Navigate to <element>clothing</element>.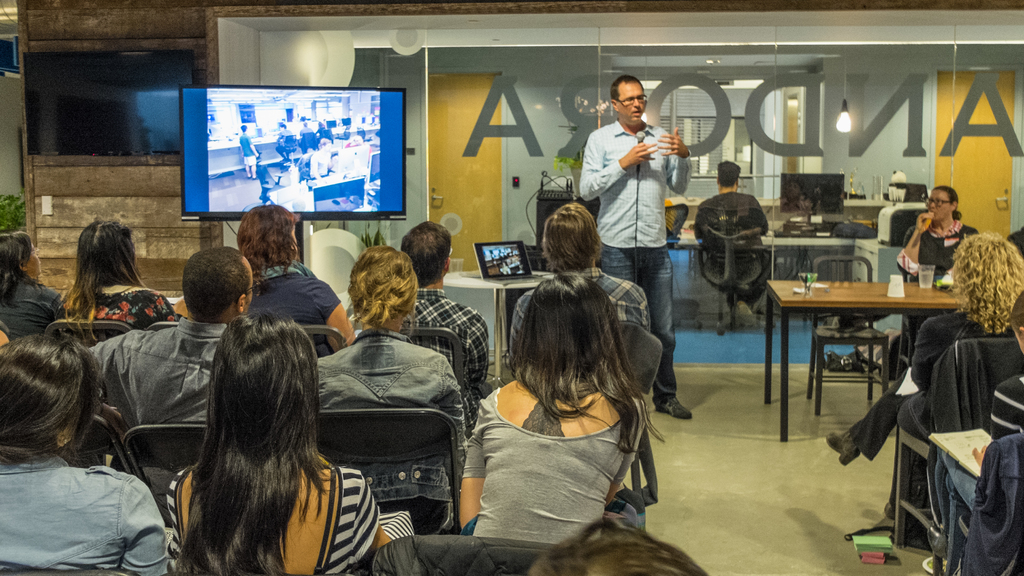
Navigation target: 0/451/172/575.
